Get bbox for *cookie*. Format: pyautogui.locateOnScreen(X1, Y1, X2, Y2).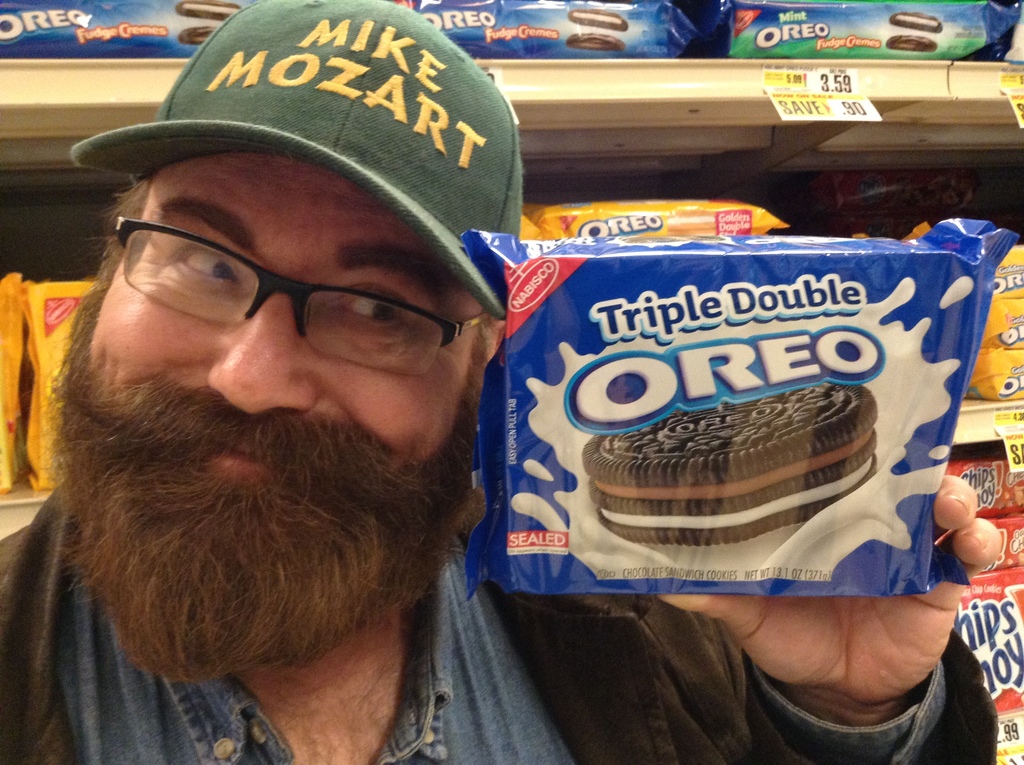
pyautogui.locateOnScreen(566, 8, 628, 31).
